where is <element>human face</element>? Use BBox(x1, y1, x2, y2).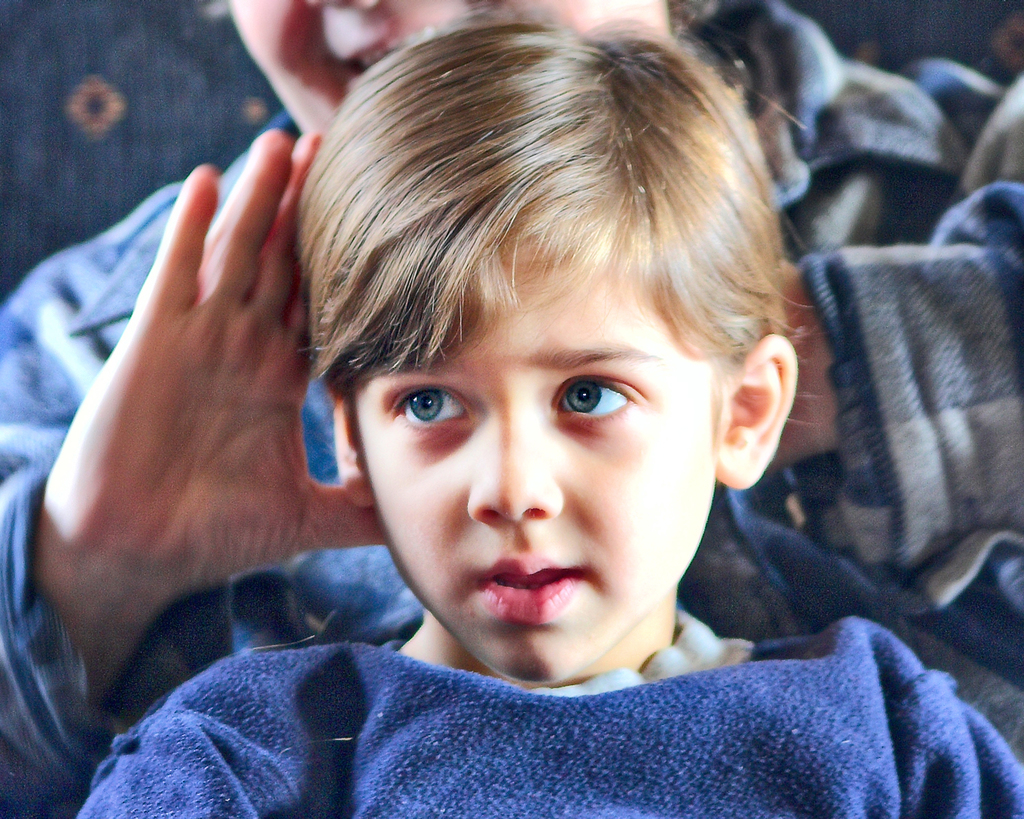
BBox(234, 0, 631, 137).
